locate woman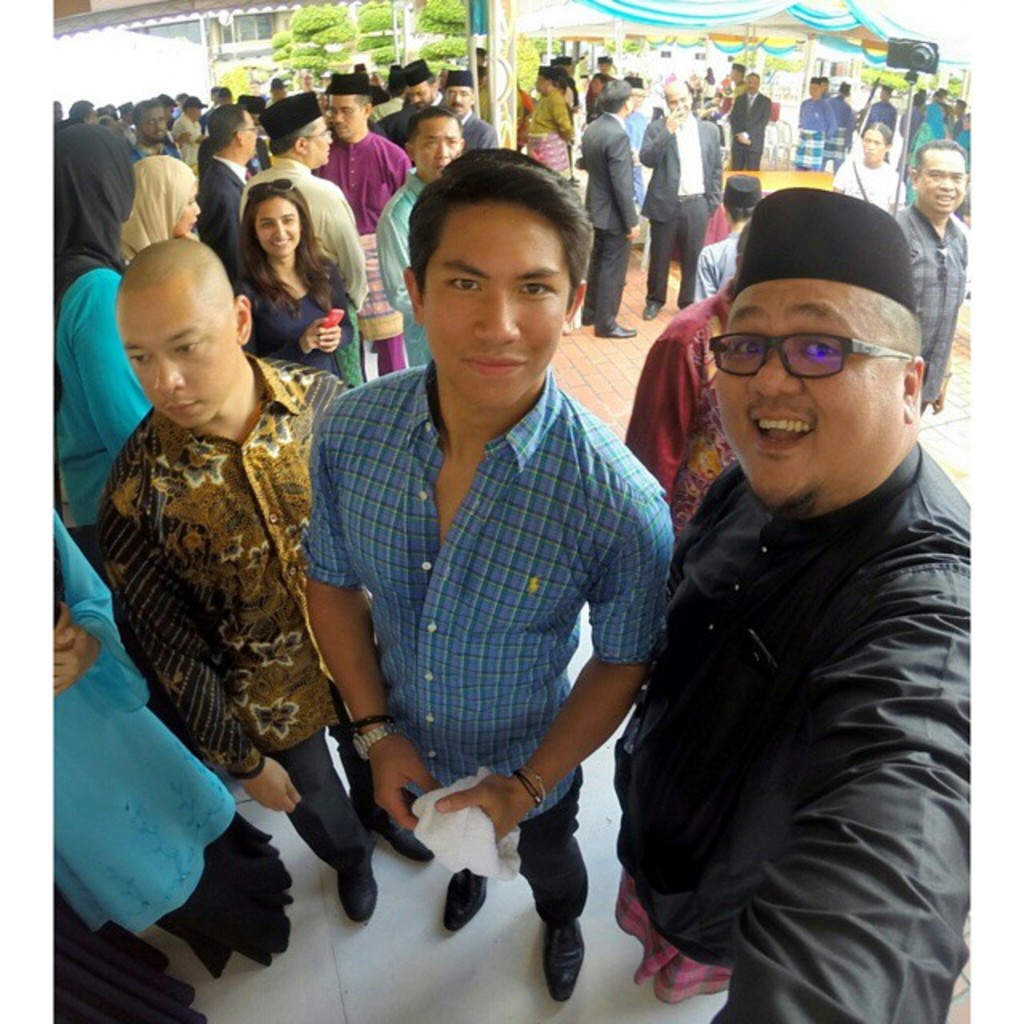
x1=203, y1=165, x2=389, y2=366
